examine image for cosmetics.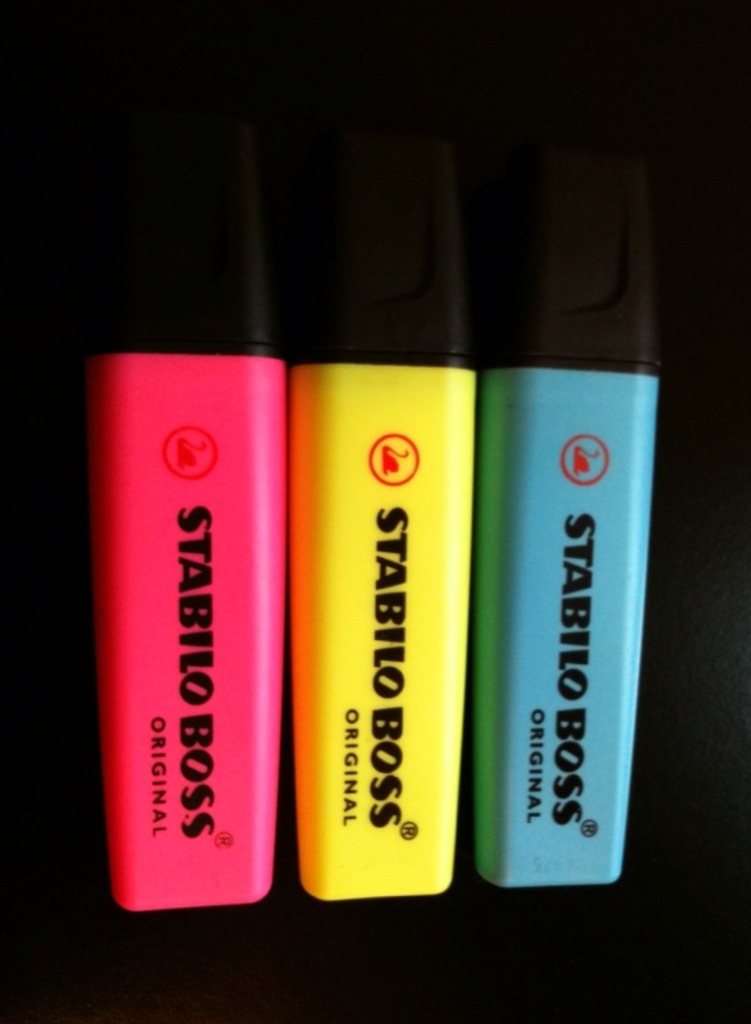
Examination result: select_region(297, 143, 463, 899).
